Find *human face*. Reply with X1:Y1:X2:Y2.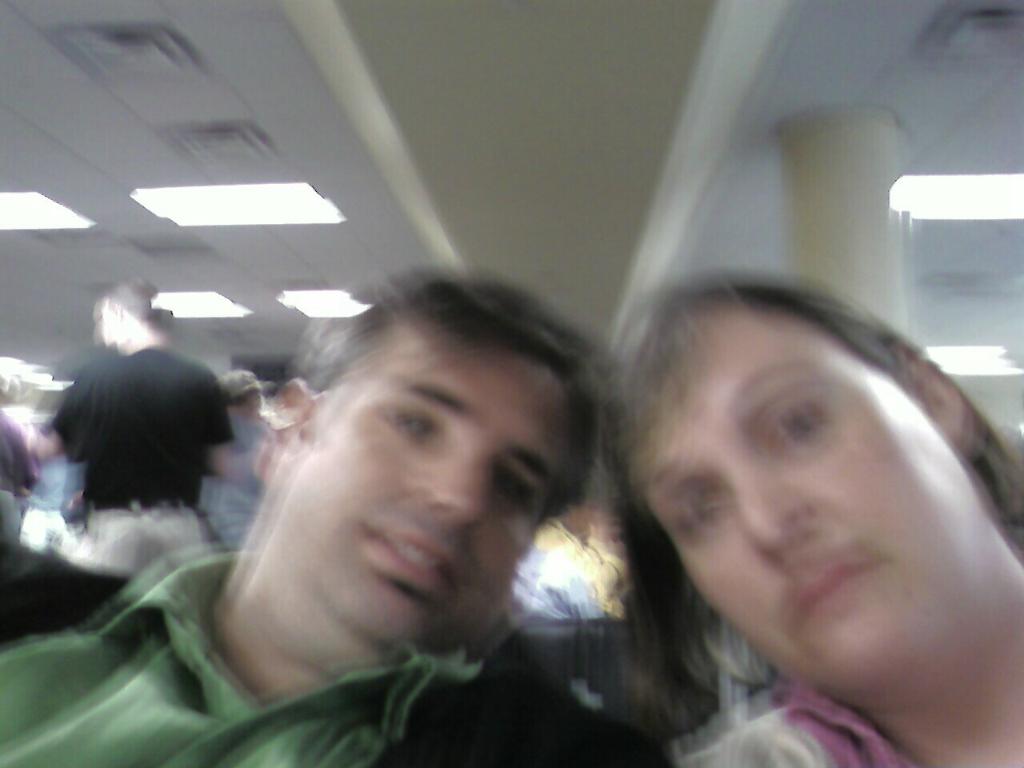
260:342:572:658.
